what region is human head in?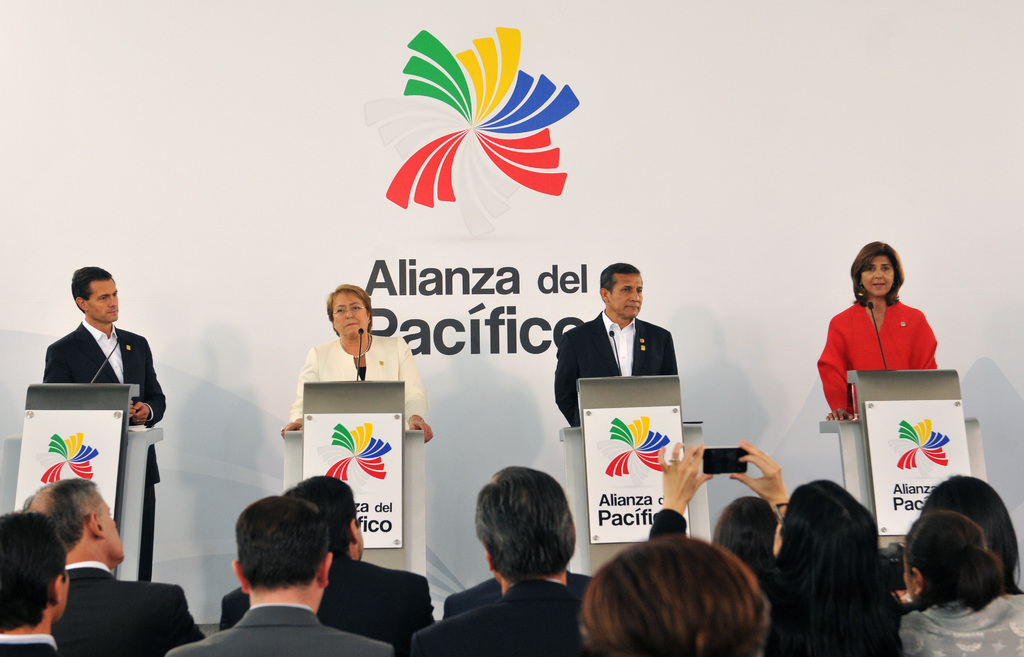
(25,475,125,565).
